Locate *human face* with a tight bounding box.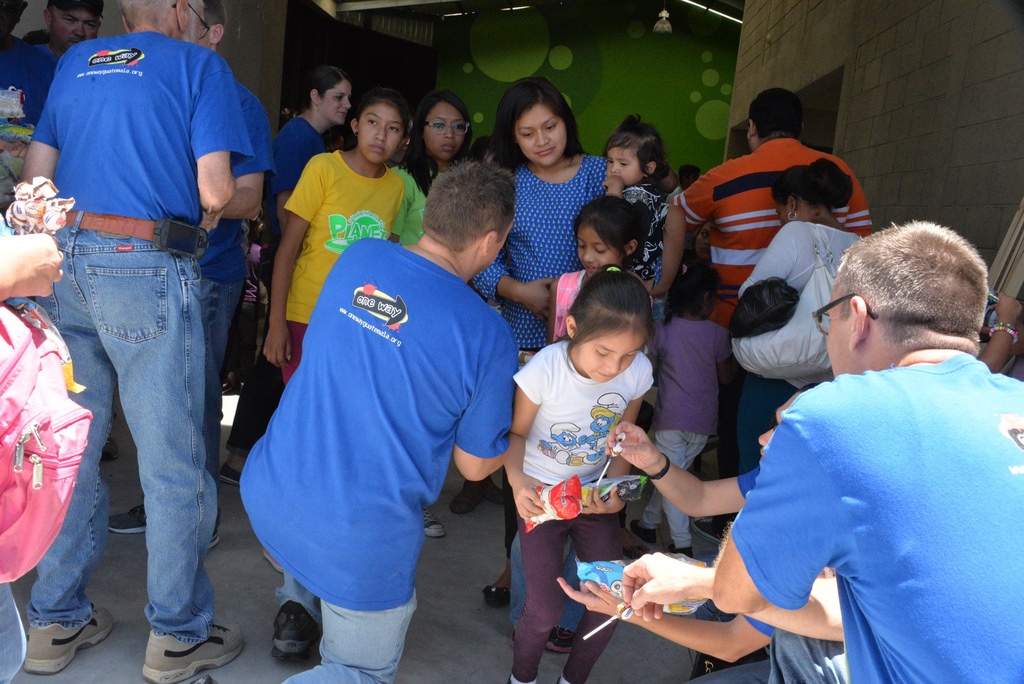
Rect(182, 11, 206, 42).
